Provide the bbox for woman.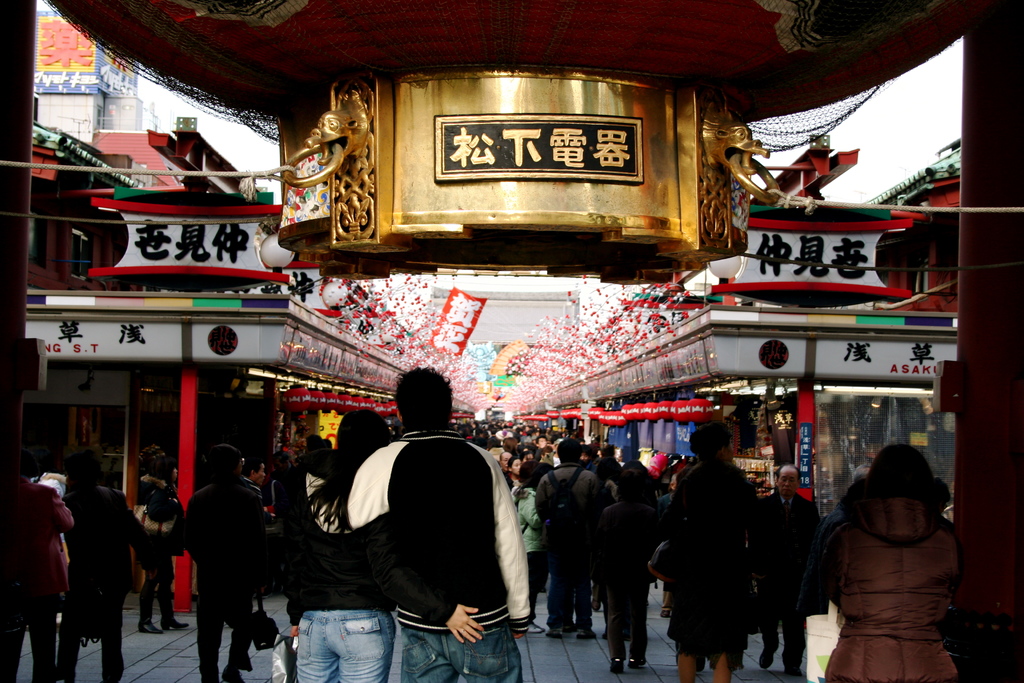
BBox(502, 436, 520, 455).
